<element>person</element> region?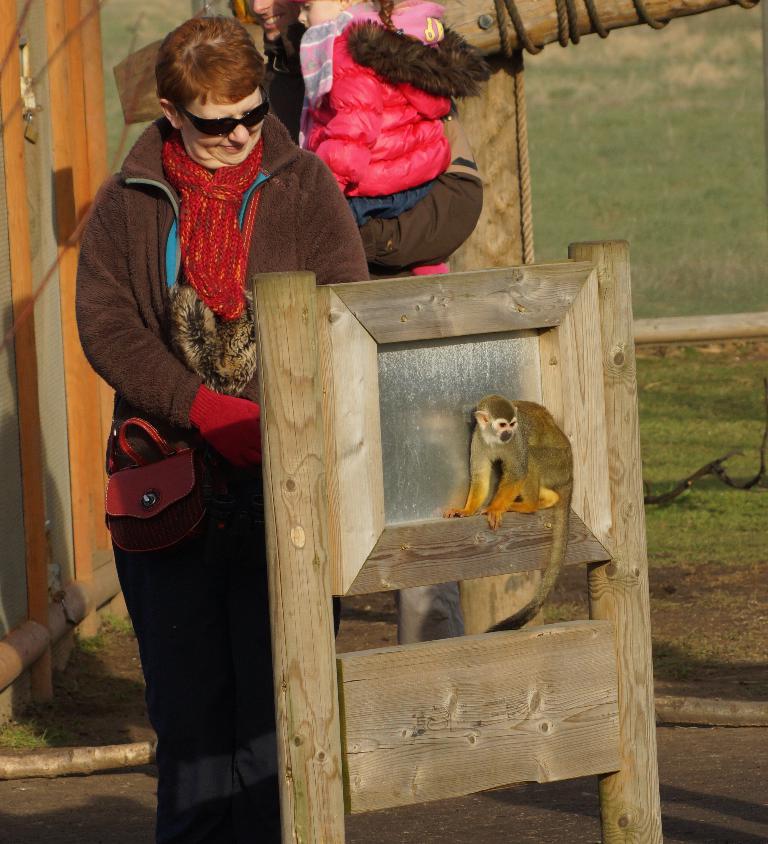
detection(244, 0, 488, 278)
